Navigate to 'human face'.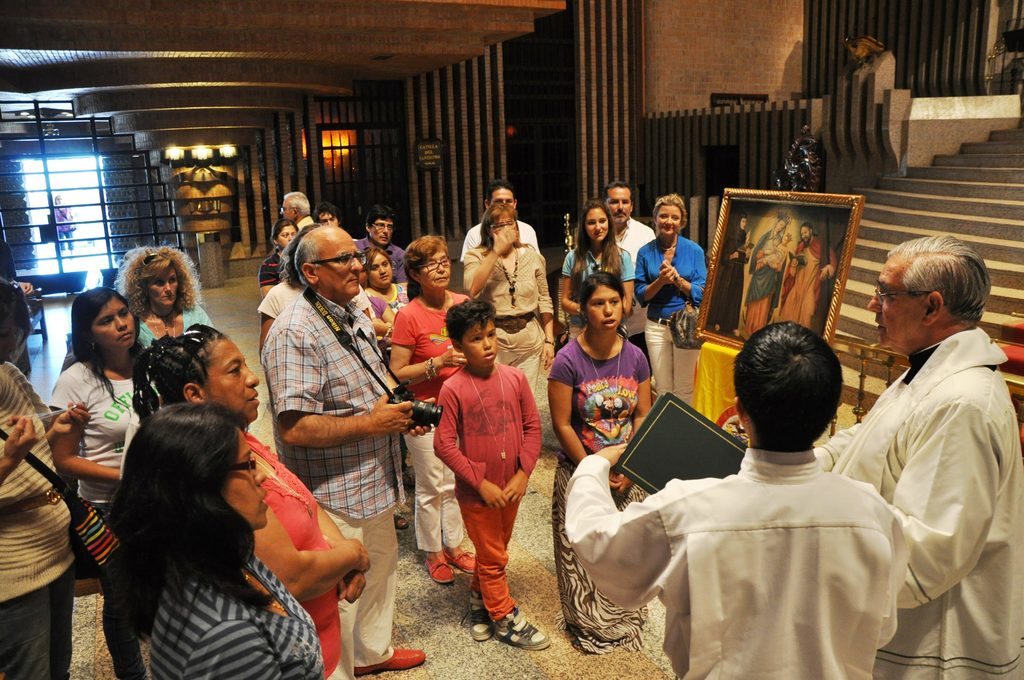
Navigation target: detection(94, 307, 140, 350).
